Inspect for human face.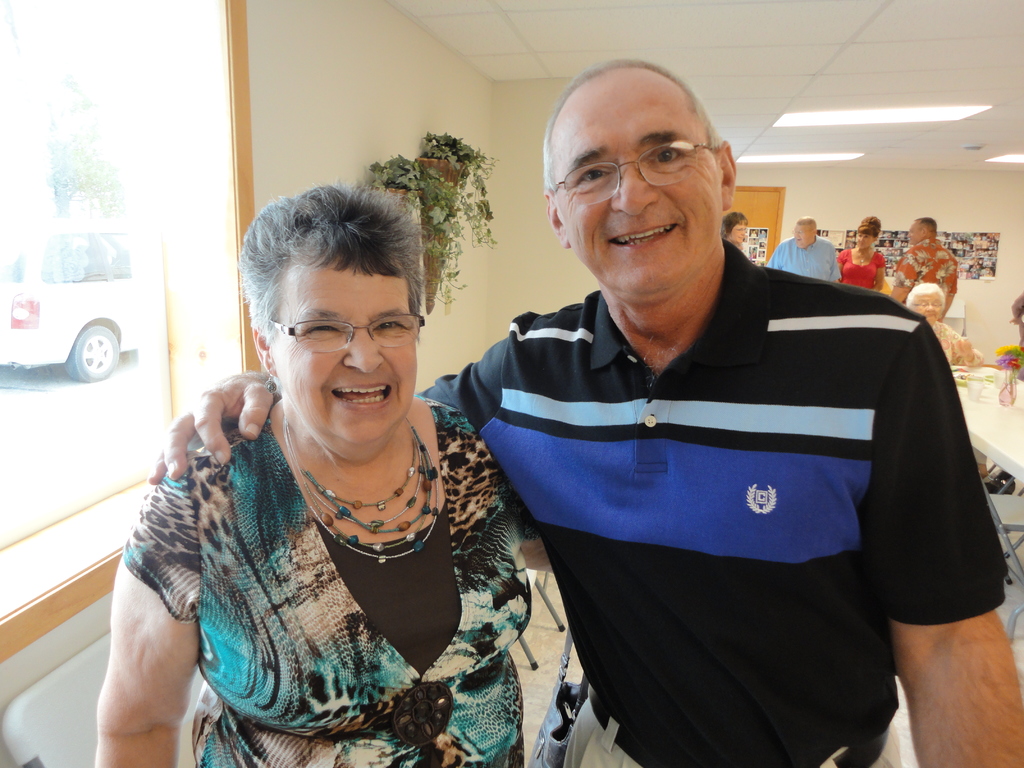
Inspection: {"left": 910, "top": 223, "right": 922, "bottom": 246}.
